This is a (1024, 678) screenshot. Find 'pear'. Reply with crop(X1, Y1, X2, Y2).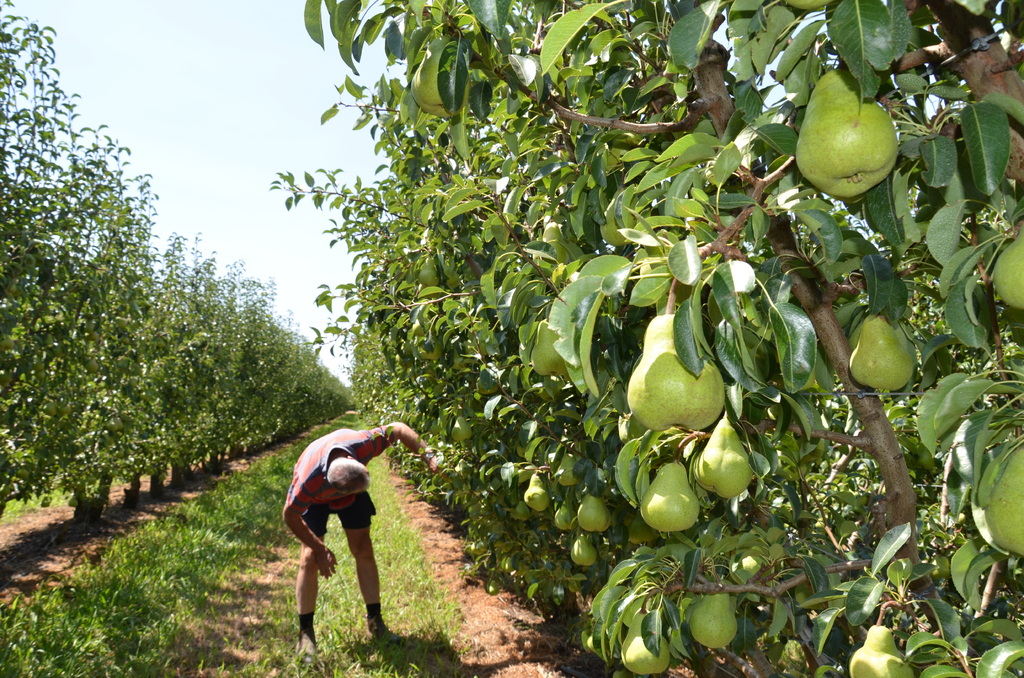
crop(573, 494, 613, 532).
